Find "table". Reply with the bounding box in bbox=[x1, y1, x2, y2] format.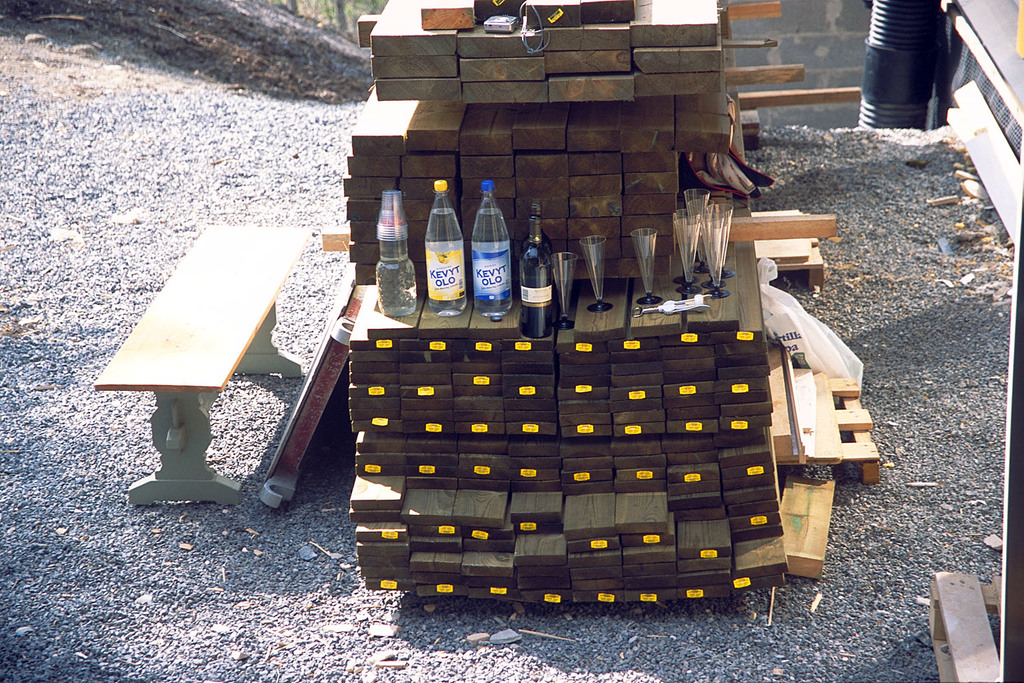
bbox=[91, 229, 315, 507].
